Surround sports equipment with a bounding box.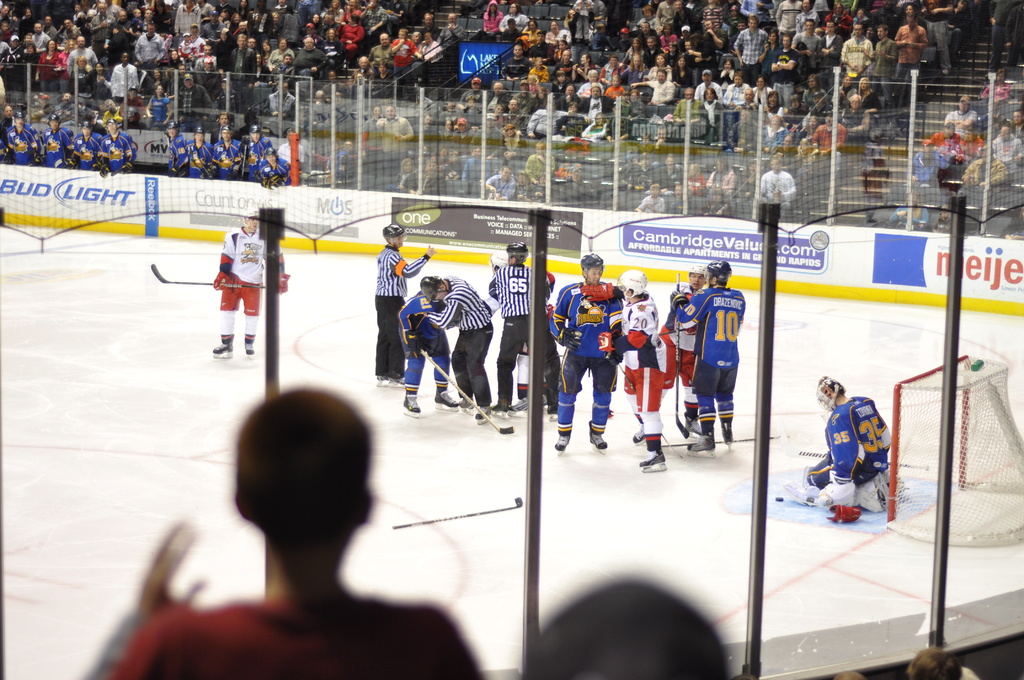
select_region(687, 434, 712, 459).
